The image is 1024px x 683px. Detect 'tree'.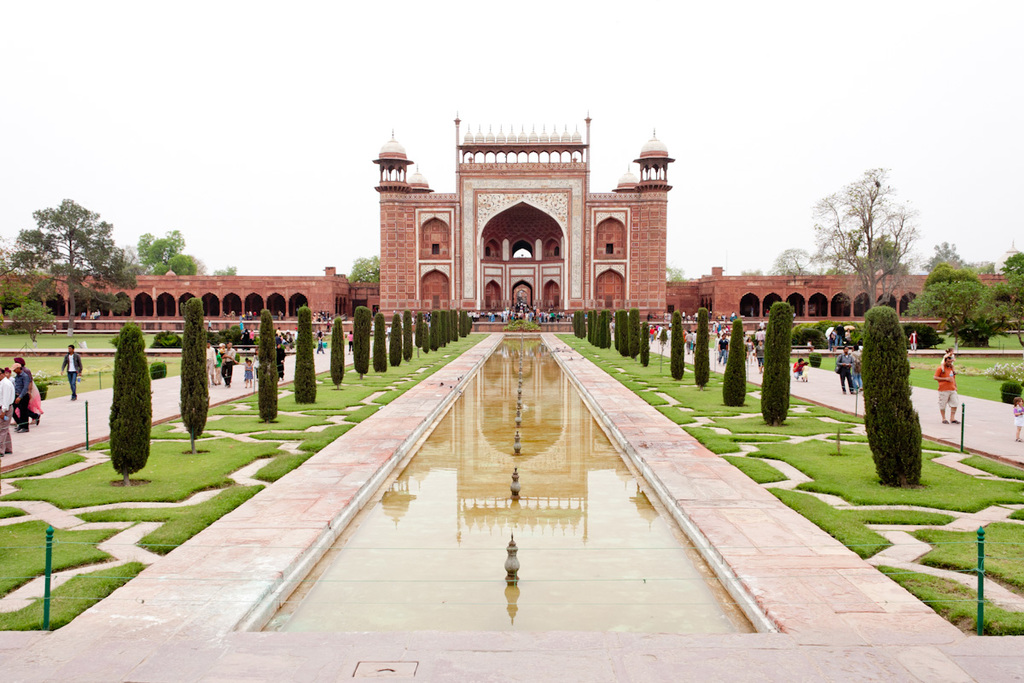
Detection: box(296, 300, 317, 400).
